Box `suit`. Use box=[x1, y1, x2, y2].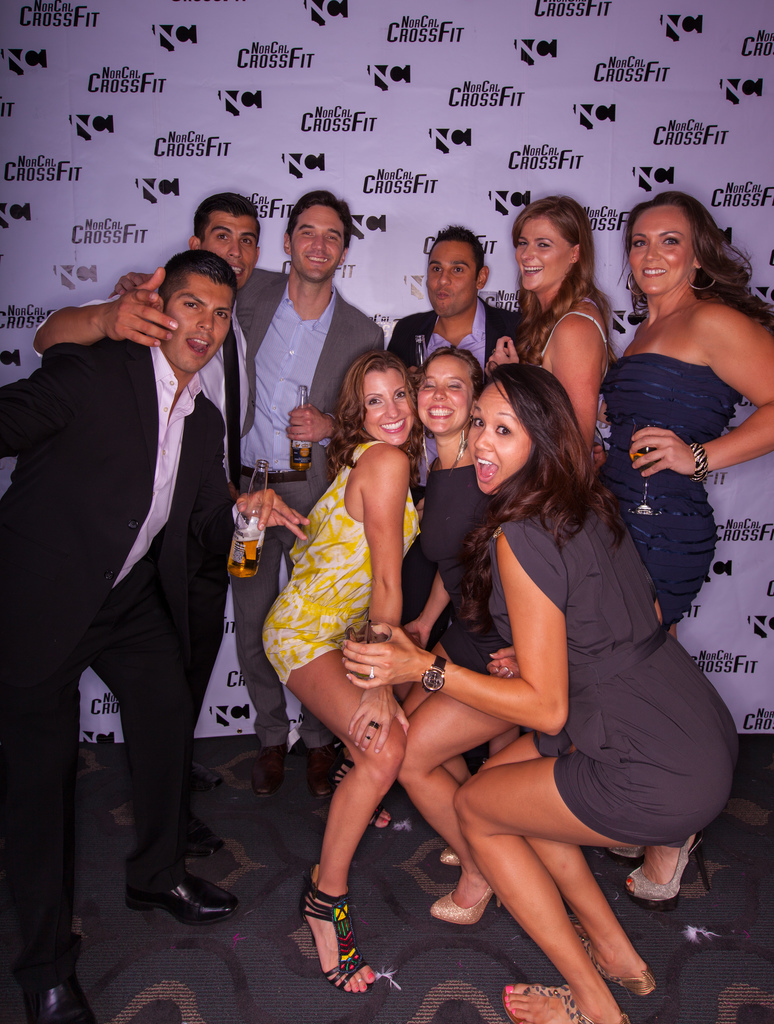
box=[388, 296, 537, 777].
